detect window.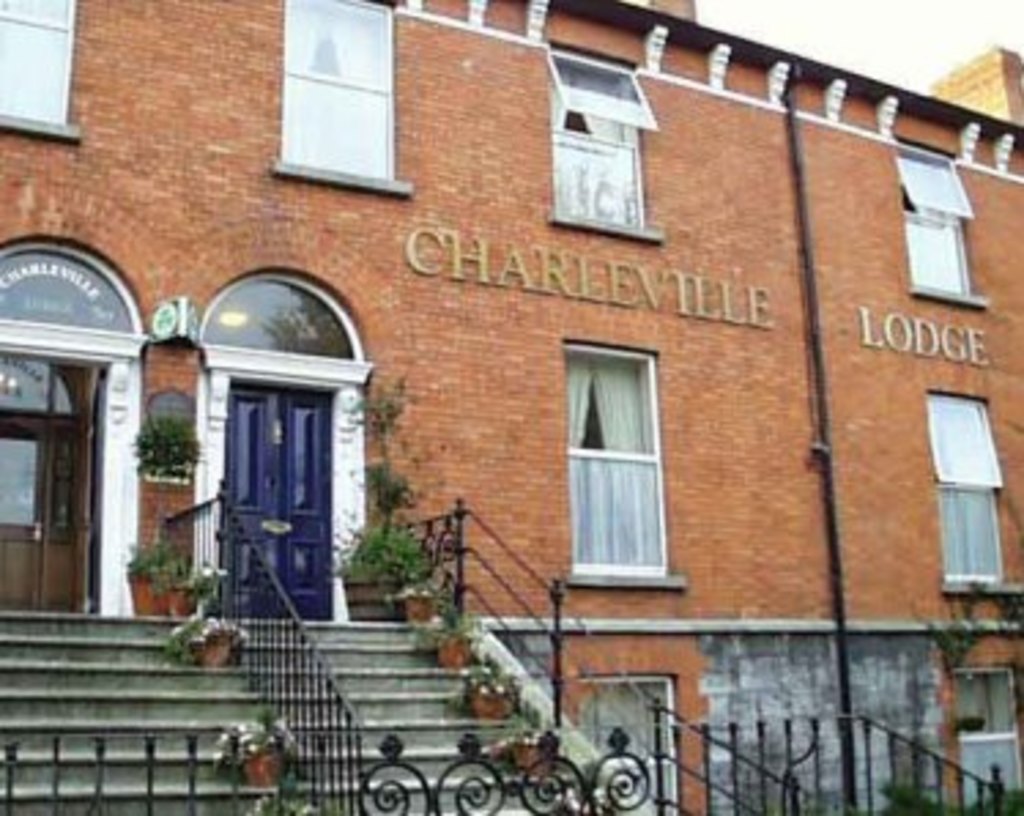
Detected at (left=901, top=148, right=972, bottom=304).
